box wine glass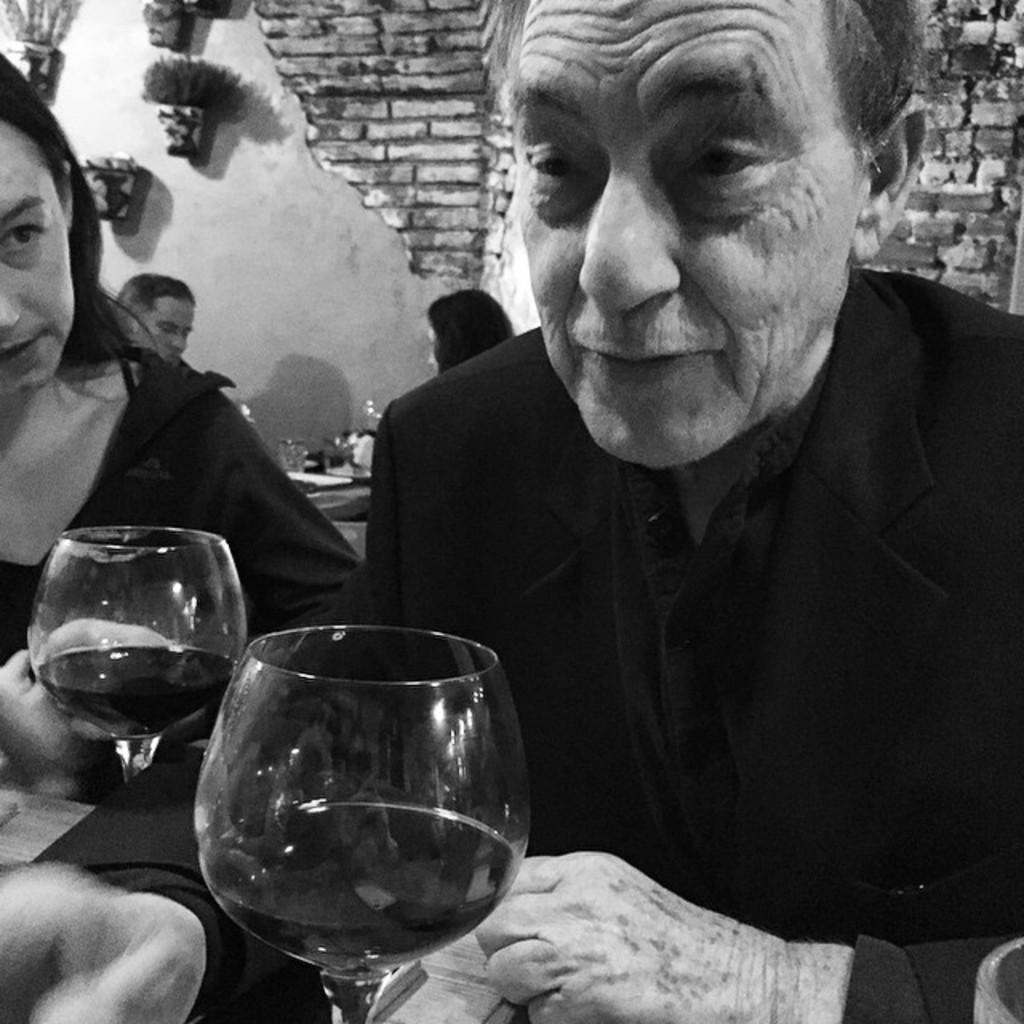
region(194, 619, 522, 1022)
